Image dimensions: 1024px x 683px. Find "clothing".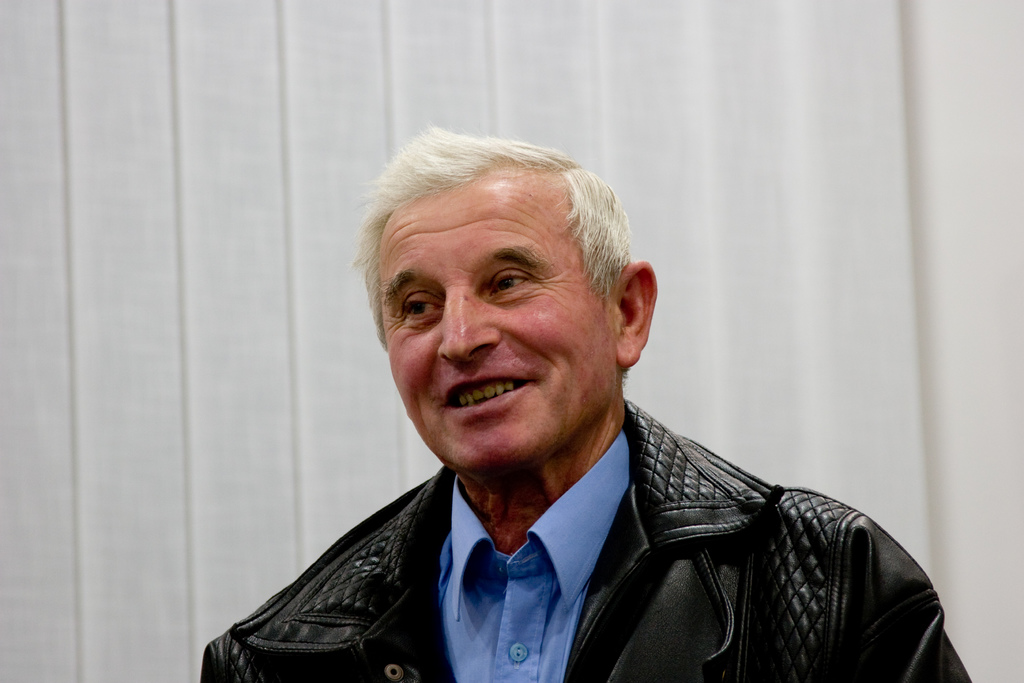
Rect(176, 389, 943, 682).
